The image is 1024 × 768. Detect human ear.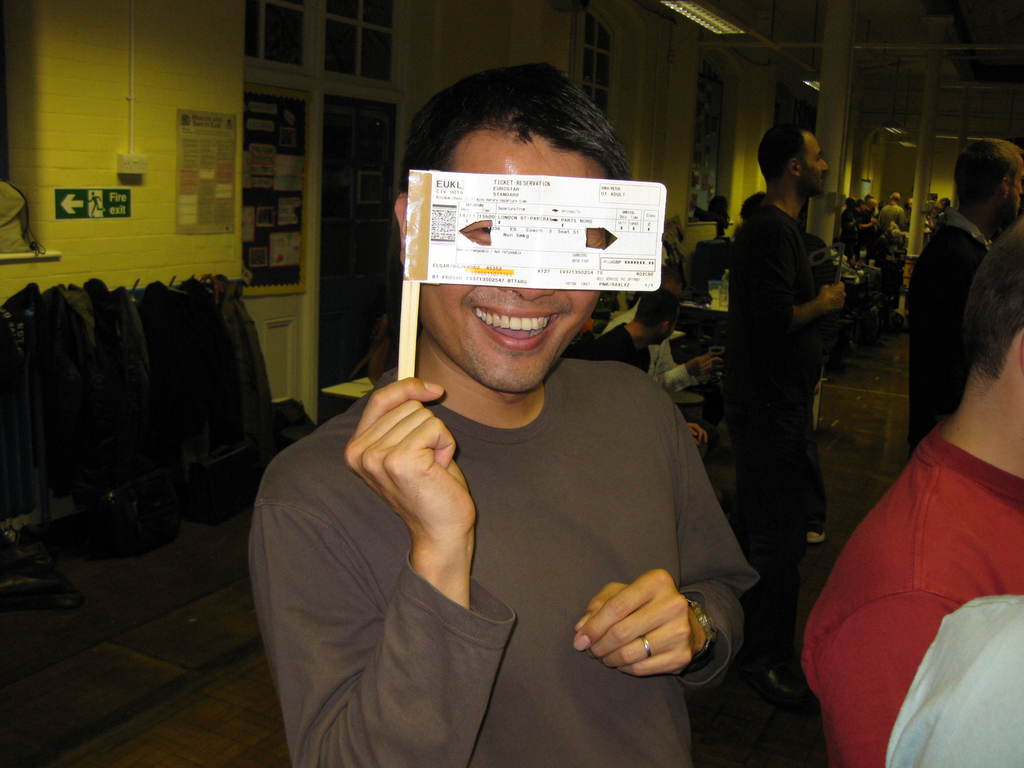
Detection: (1014,331,1023,373).
